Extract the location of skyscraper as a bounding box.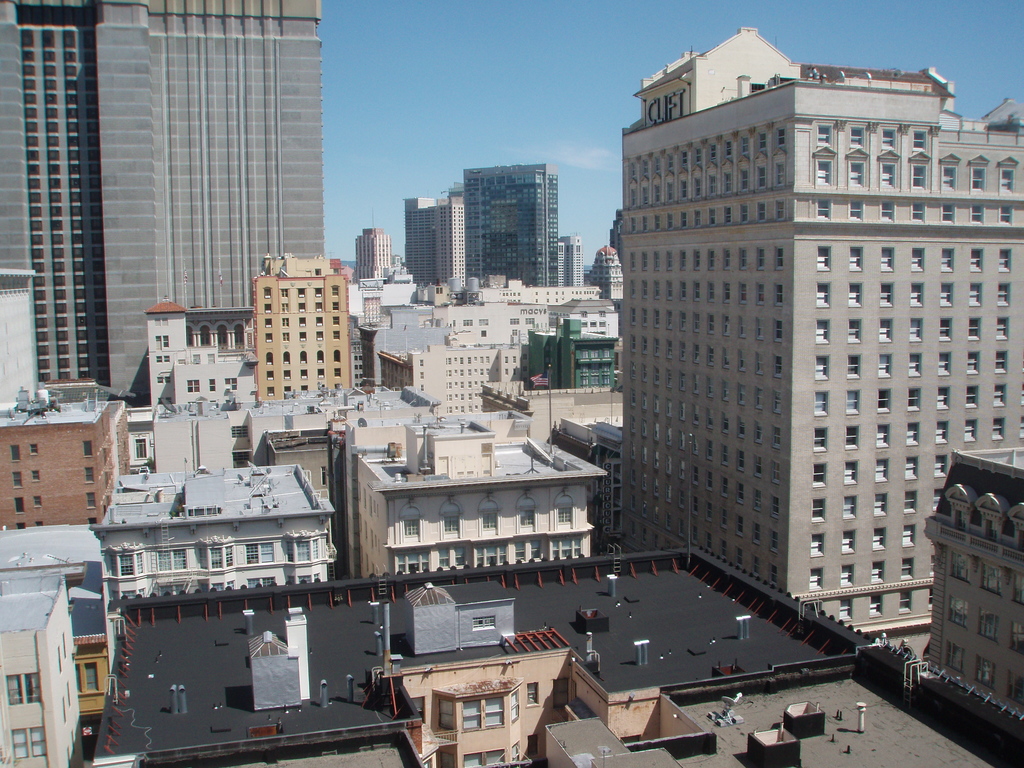
region(331, 372, 651, 589).
